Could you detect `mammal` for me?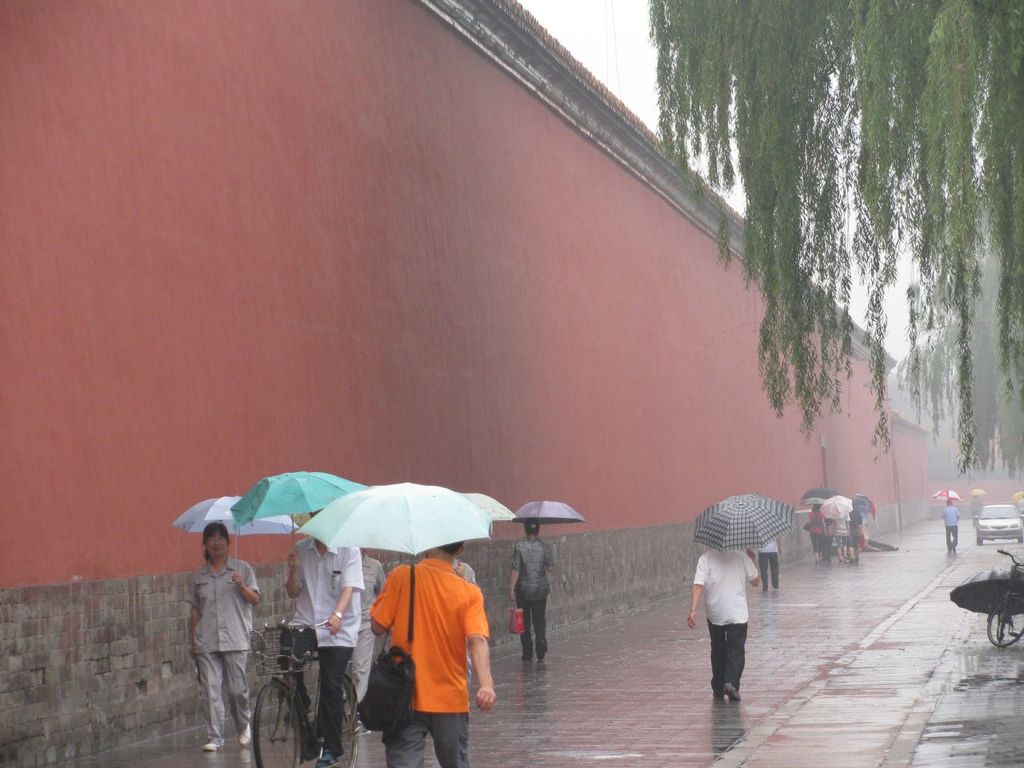
Detection result: box(966, 495, 981, 534).
